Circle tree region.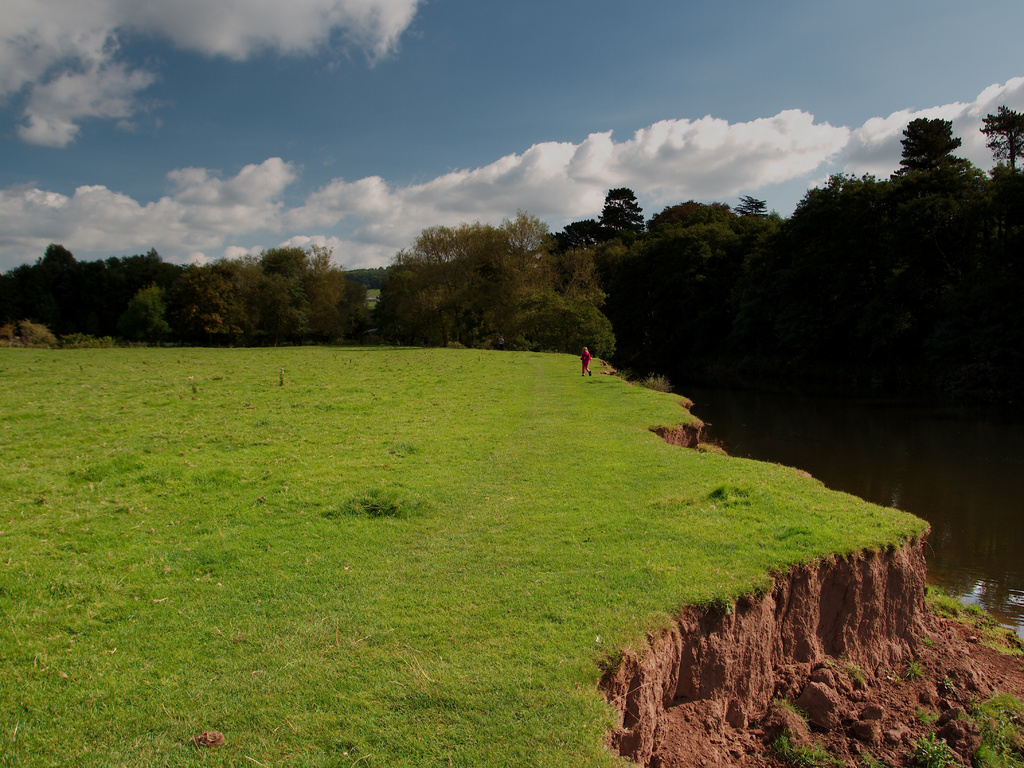
Region: (x1=900, y1=118, x2=968, y2=186).
